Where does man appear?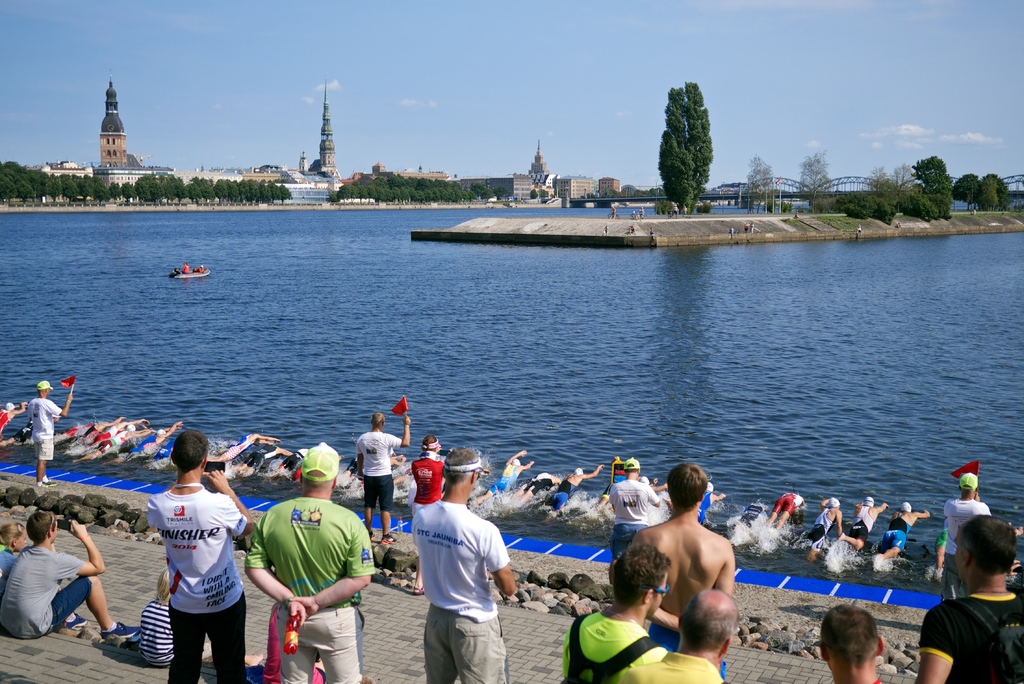
Appears at 915/511/1023/683.
